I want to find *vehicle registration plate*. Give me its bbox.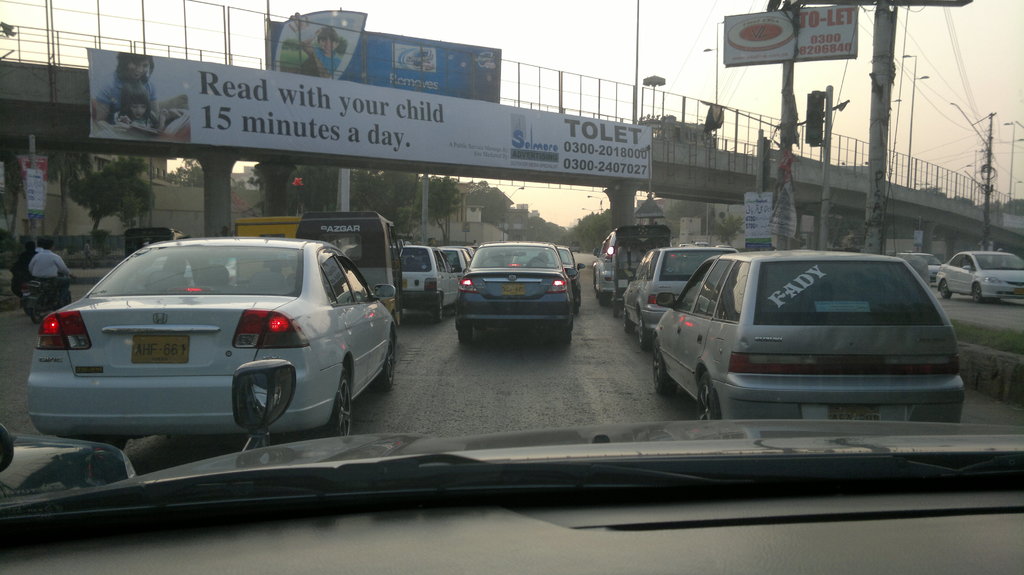
{"x1": 127, "y1": 335, "x2": 186, "y2": 363}.
